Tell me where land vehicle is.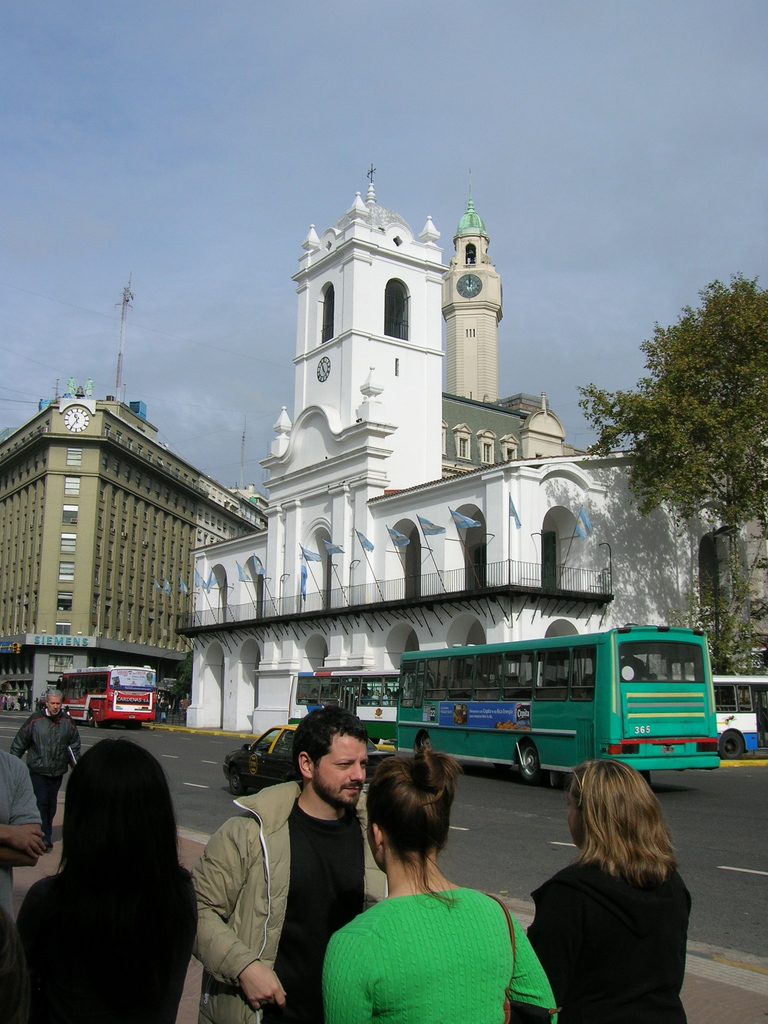
land vehicle is at locate(709, 675, 767, 757).
